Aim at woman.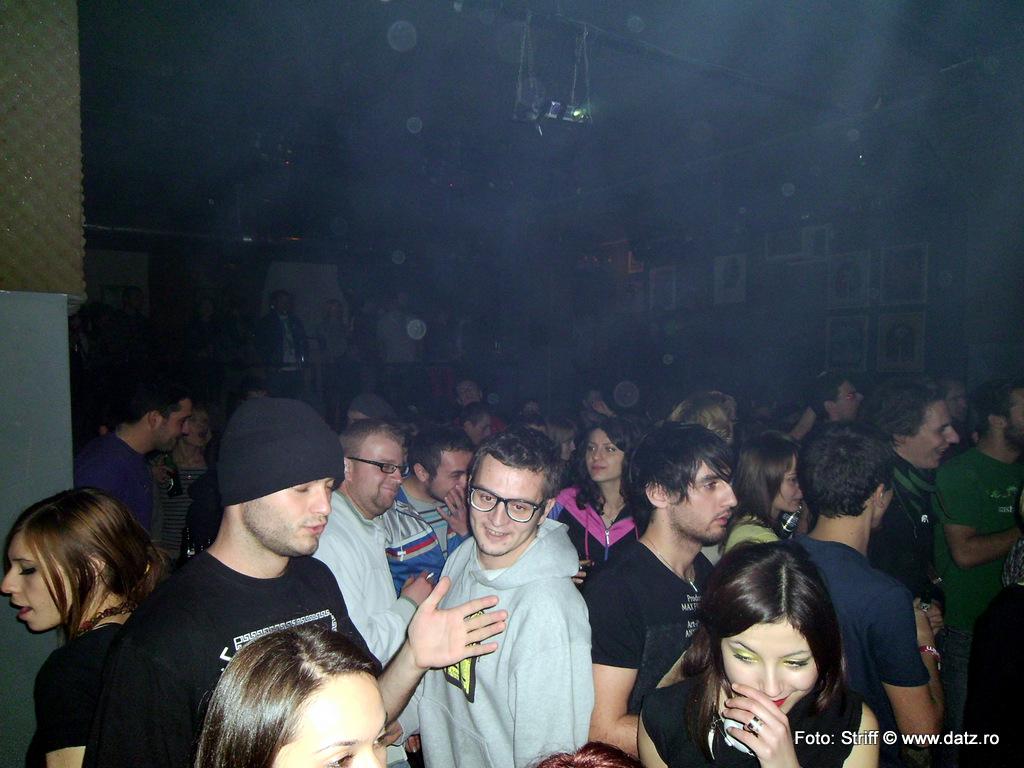
Aimed at <bbox>651, 537, 886, 767</bbox>.
